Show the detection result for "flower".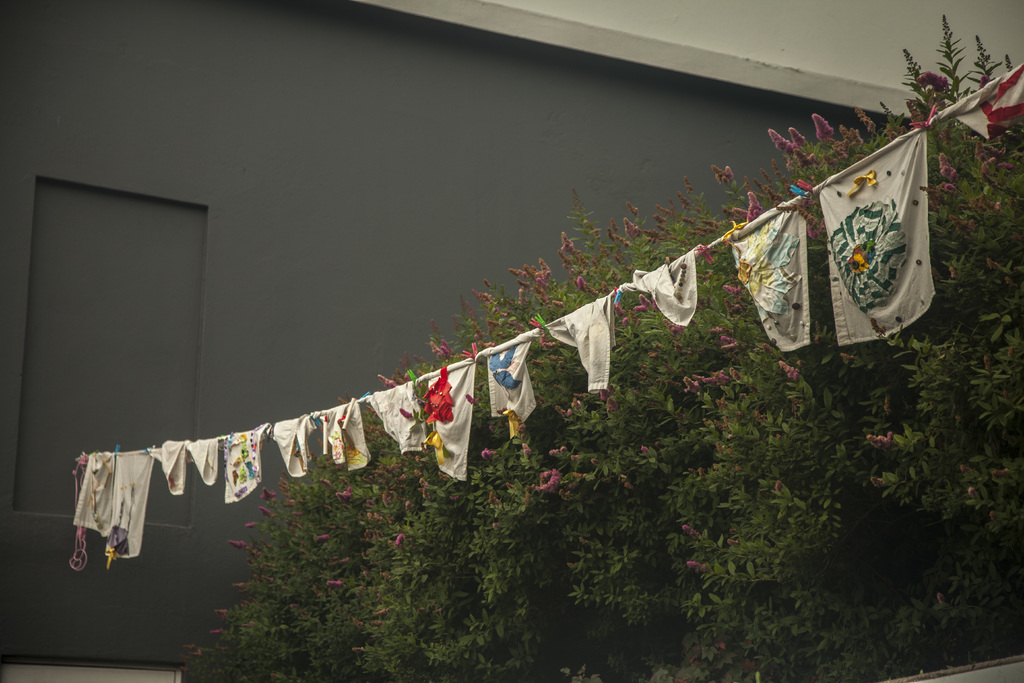
BBox(416, 368, 425, 374).
